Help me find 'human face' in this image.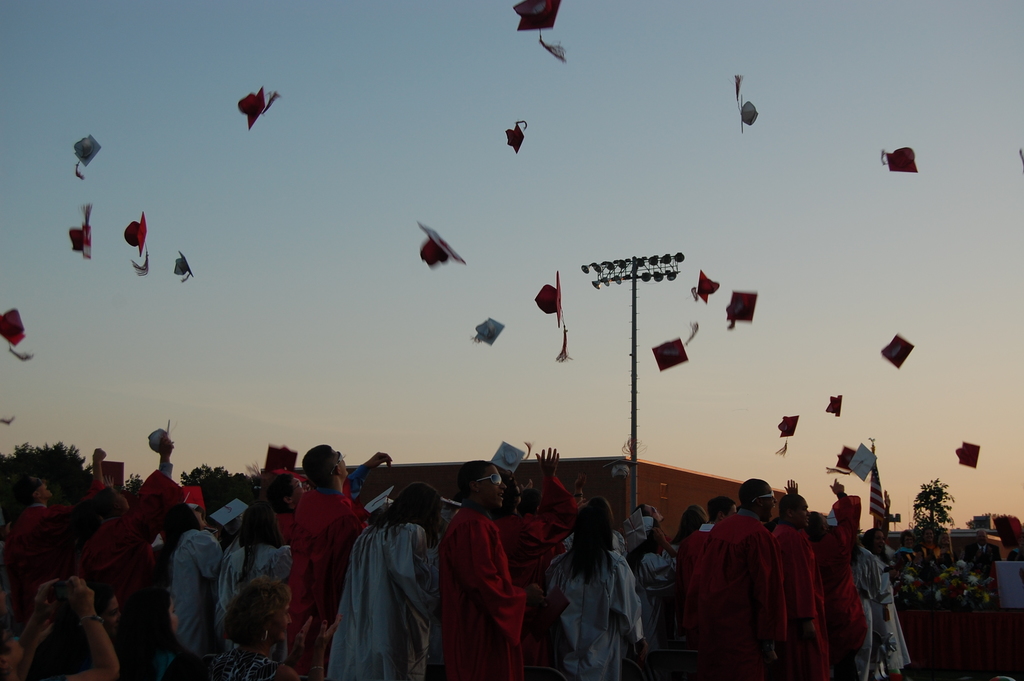
Found it: 873, 534, 884, 548.
